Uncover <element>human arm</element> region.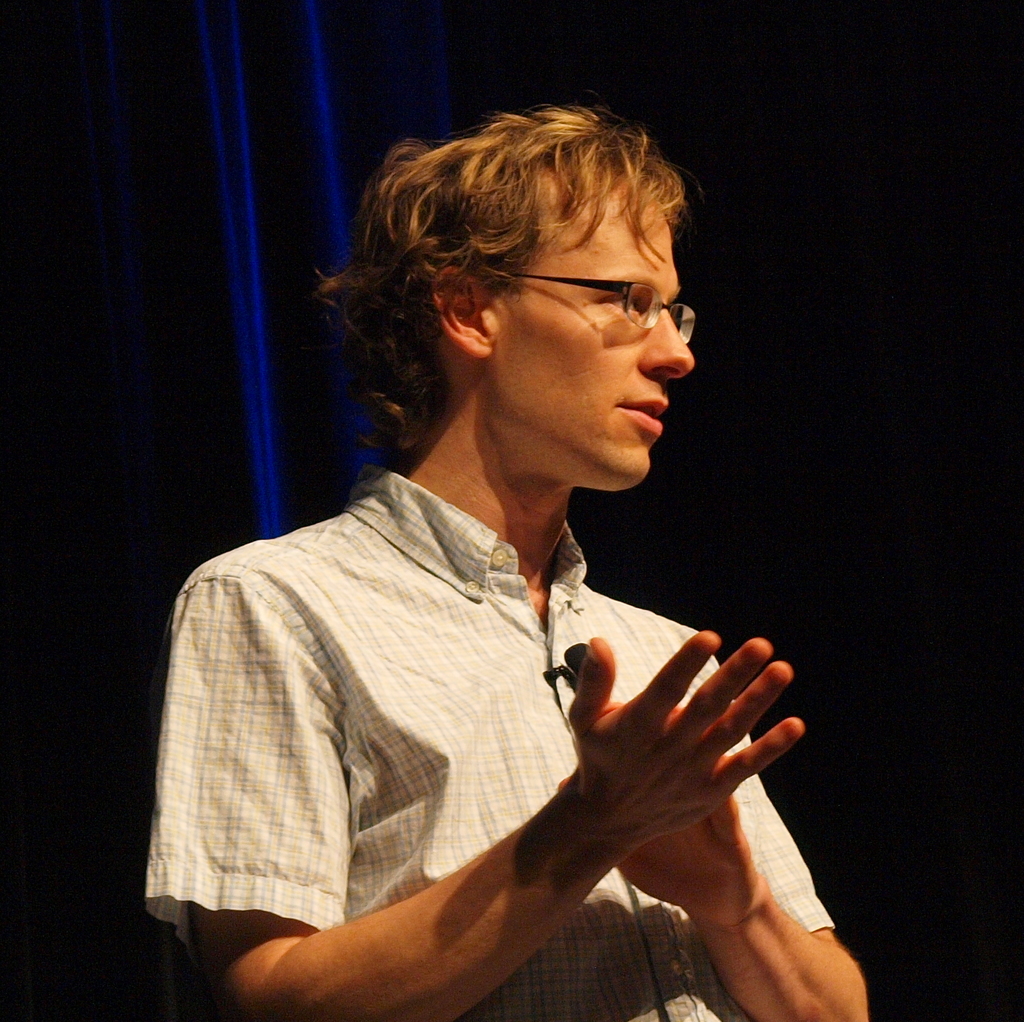
Uncovered: {"left": 556, "top": 628, "right": 869, "bottom": 1021}.
